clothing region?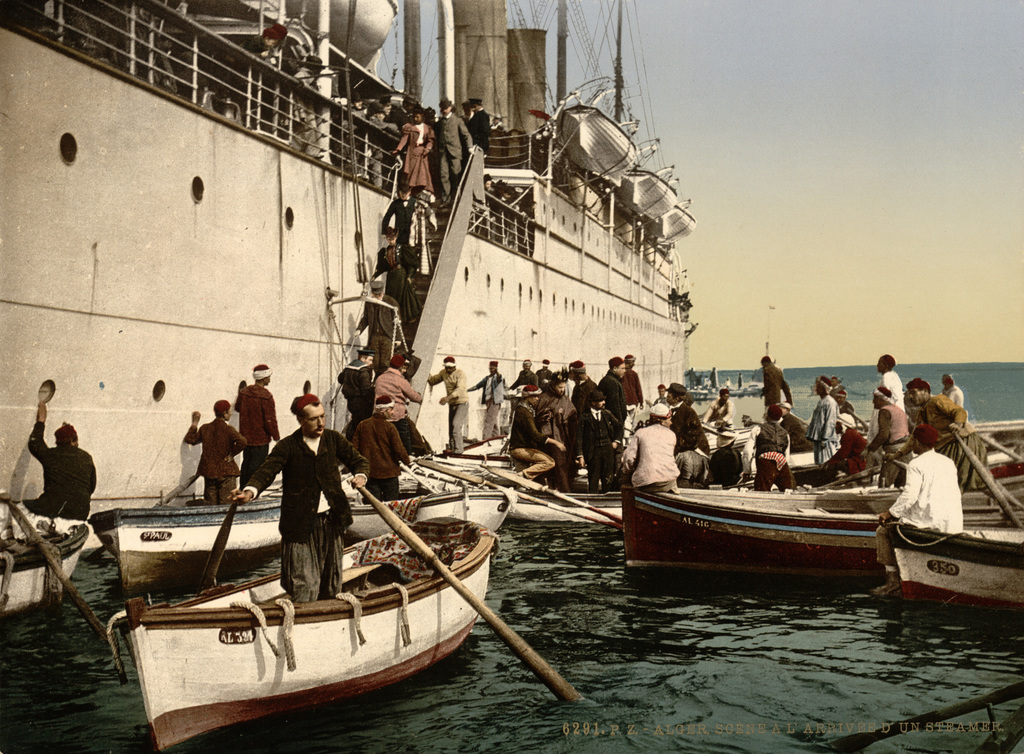
left=353, top=414, right=414, bottom=502
